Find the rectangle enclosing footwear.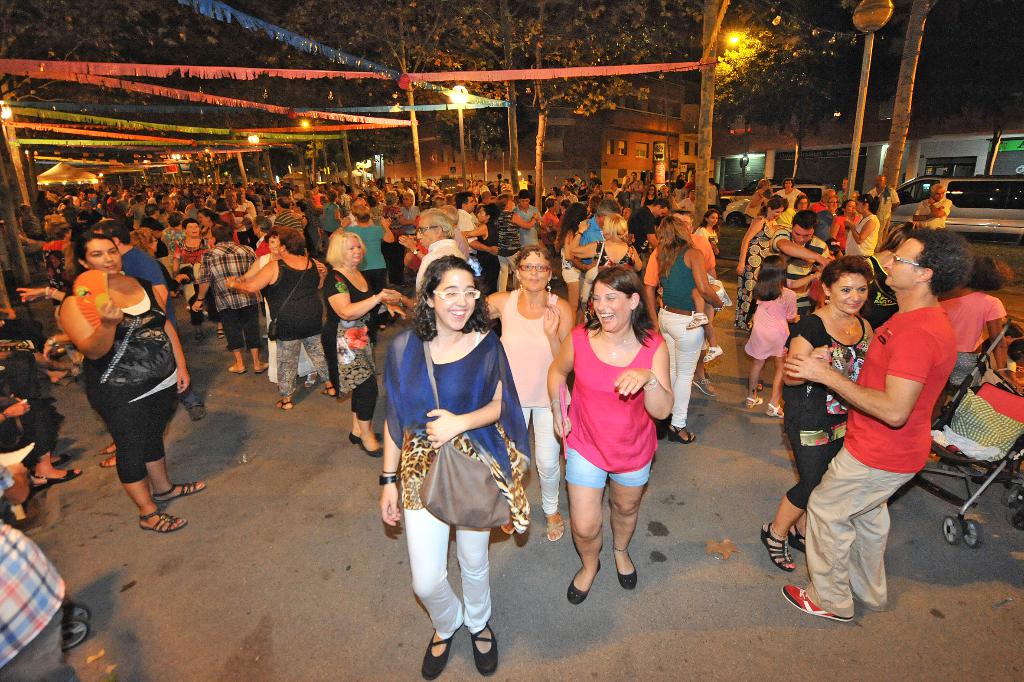
682:308:707:331.
